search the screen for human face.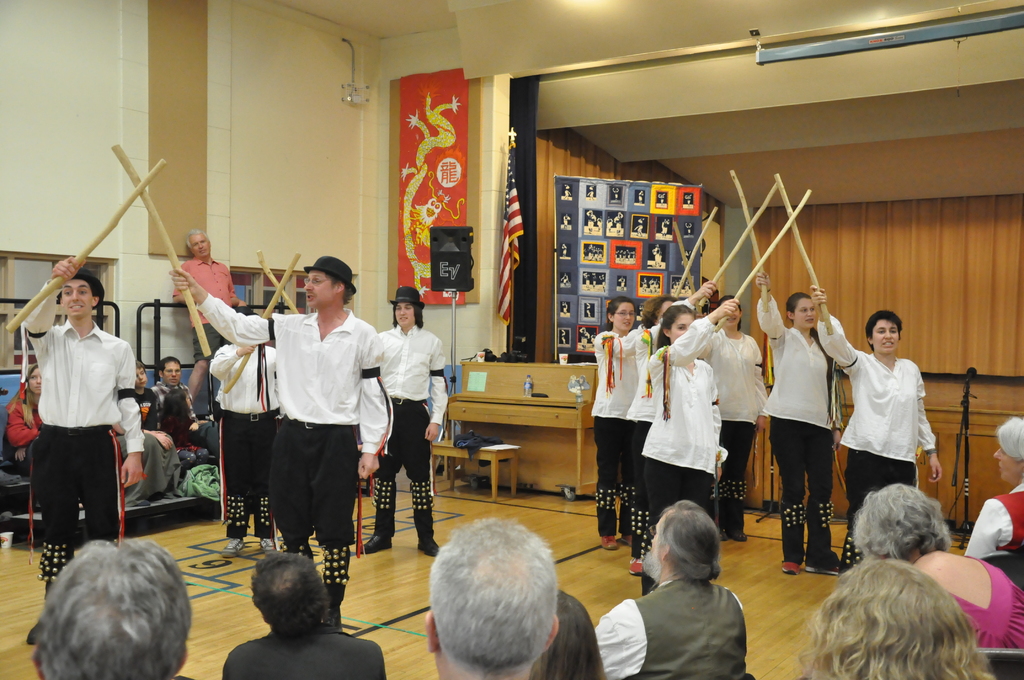
Found at box=[63, 280, 95, 316].
